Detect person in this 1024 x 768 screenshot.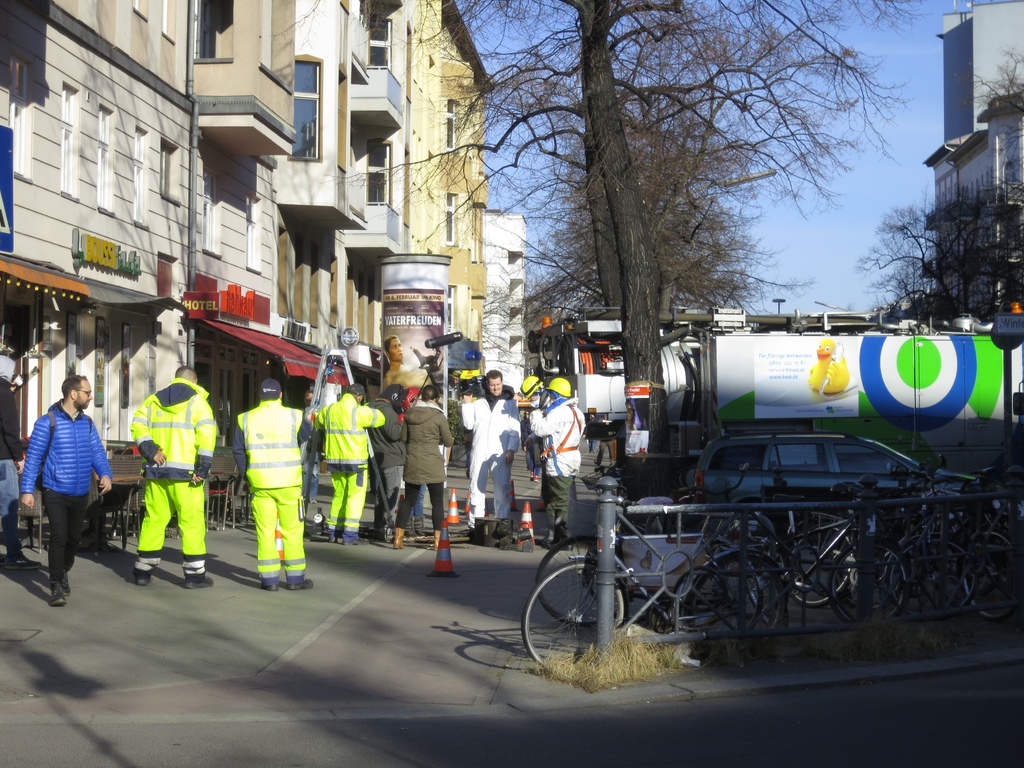
Detection: <bbox>520, 378, 548, 512</bbox>.
